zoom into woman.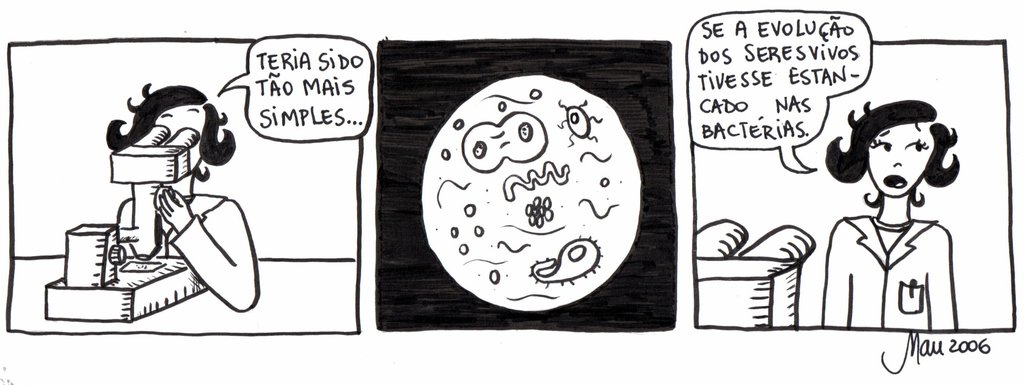
Zoom target: left=84, top=74, right=237, bottom=286.
